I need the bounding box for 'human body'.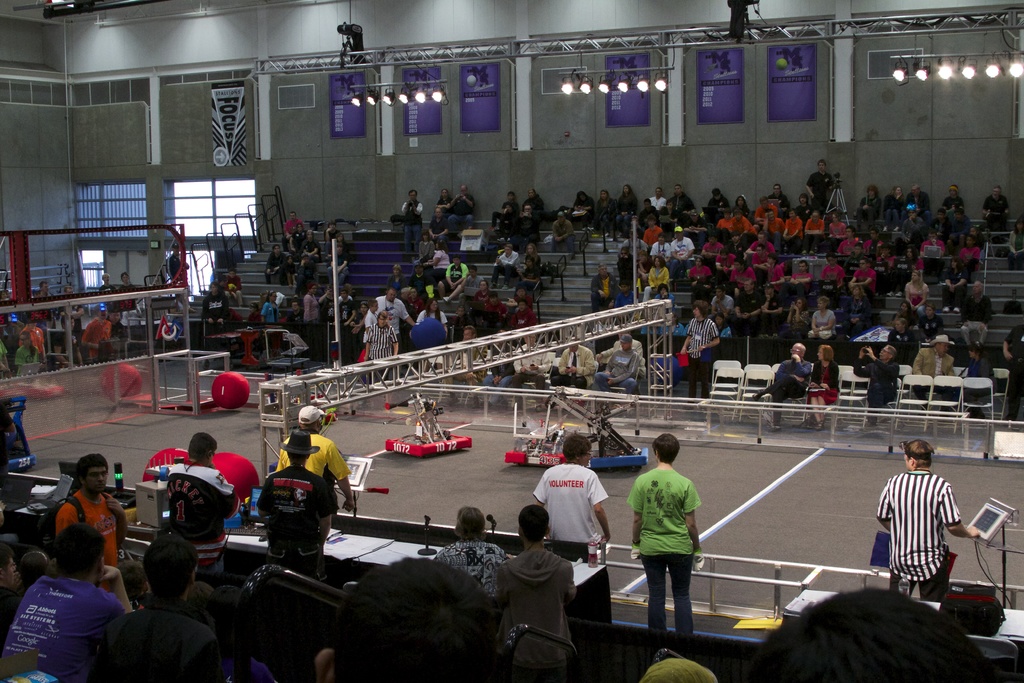
Here it is: bbox=(504, 297, 534, 334).
